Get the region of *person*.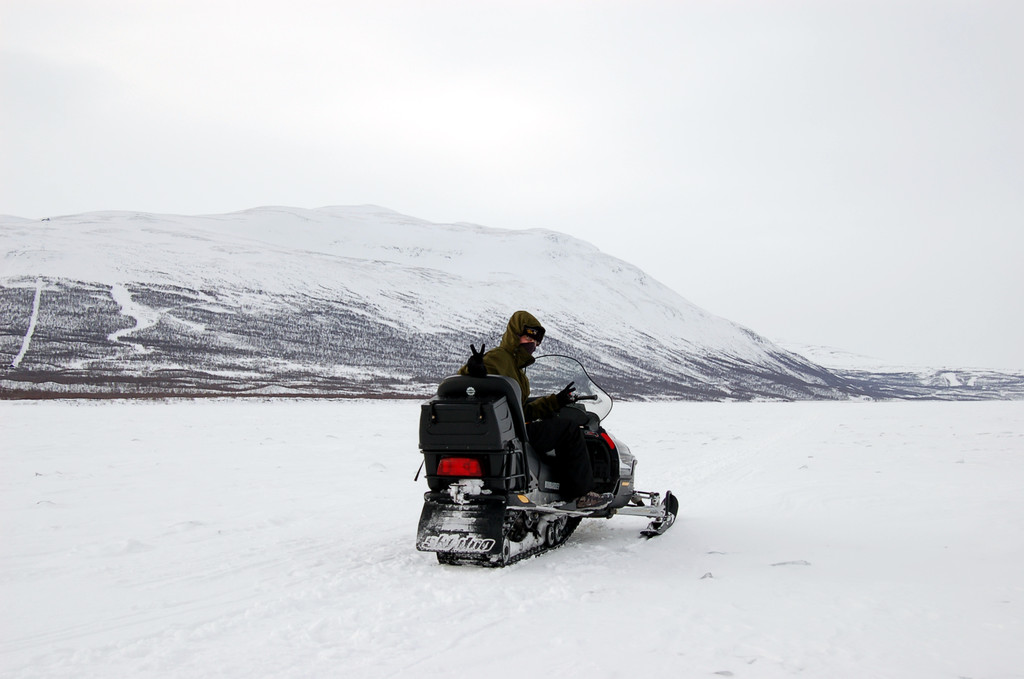
{"left": 464, "top": 311, "right": 600, "bottom": 496}.
